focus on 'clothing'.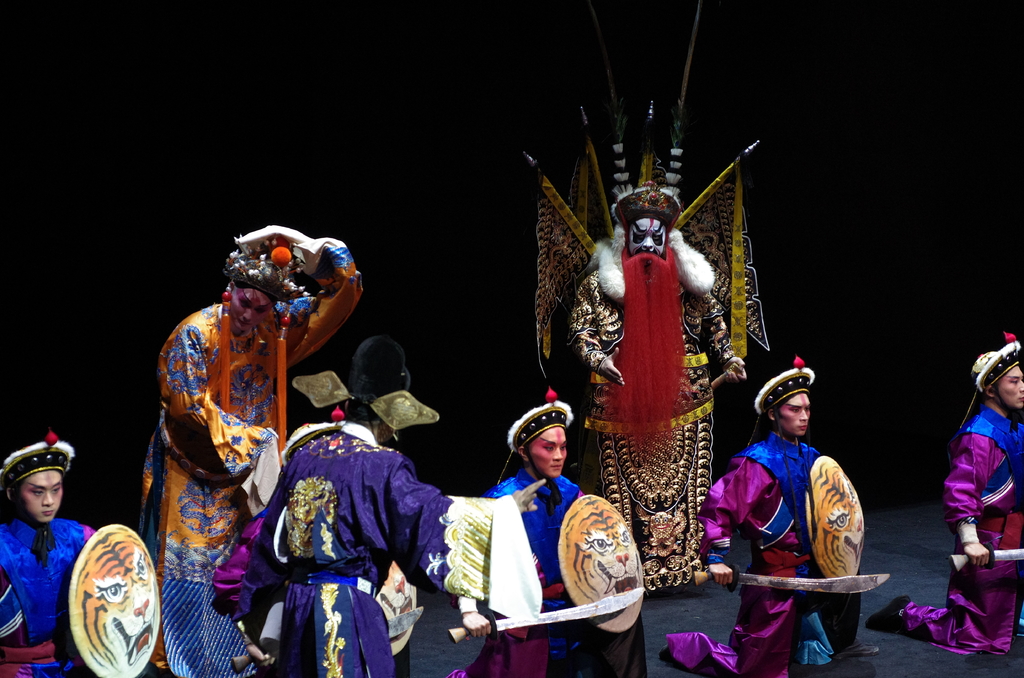
Focused at (571, 270, 738, 593).
